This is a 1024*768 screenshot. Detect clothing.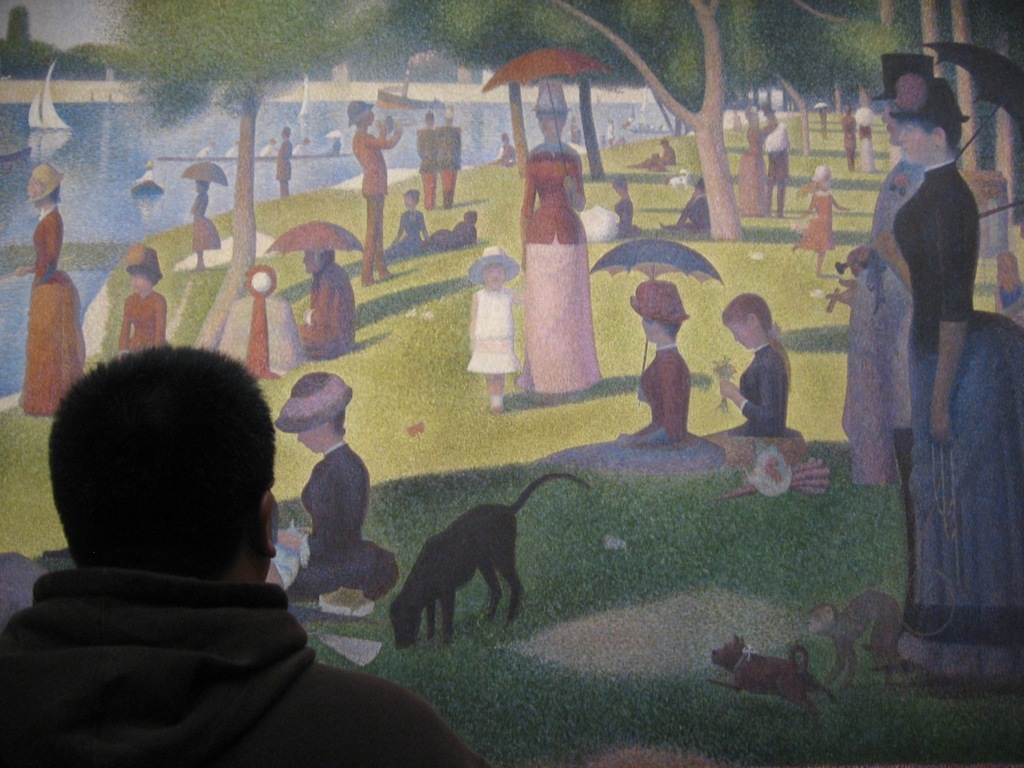
{"left": 120, "top": 288, "right": 184, "bottom": 346}.
